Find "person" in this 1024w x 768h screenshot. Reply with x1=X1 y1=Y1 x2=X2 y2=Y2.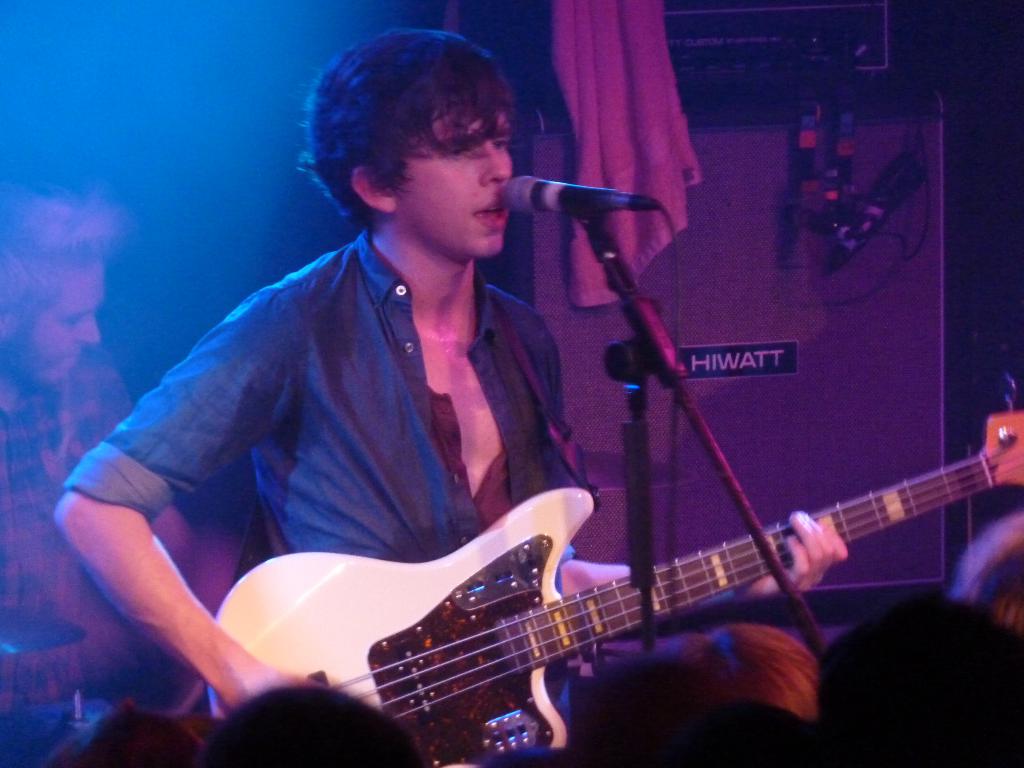
x1=88 y1=42 x2=736 y2=749.
